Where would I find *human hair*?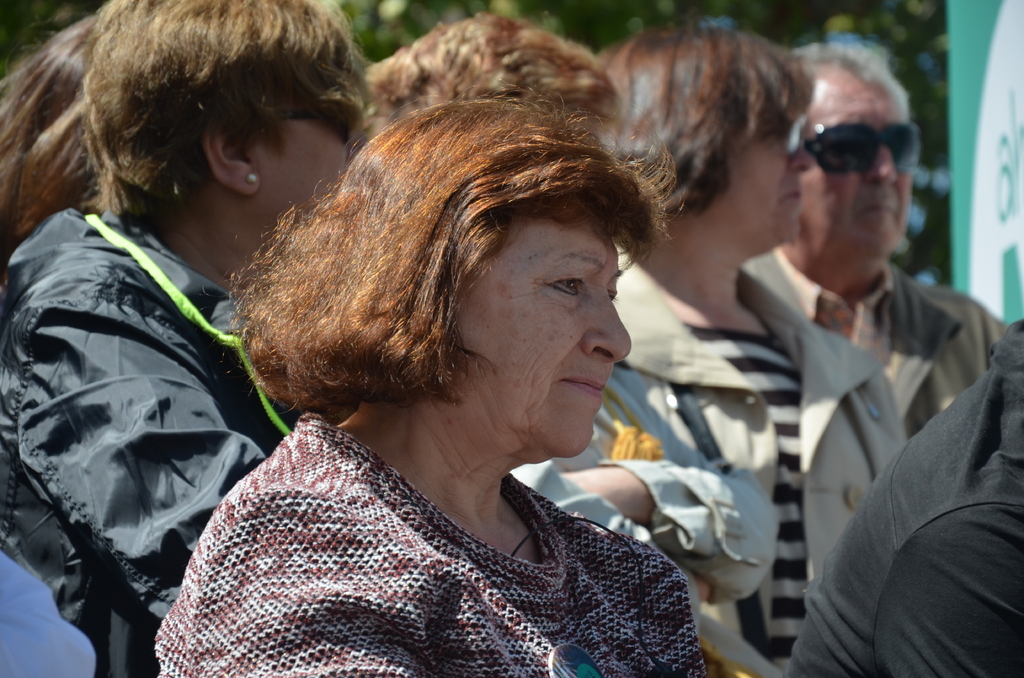
At x1=0 y1=5 x2=106 y2=256.
